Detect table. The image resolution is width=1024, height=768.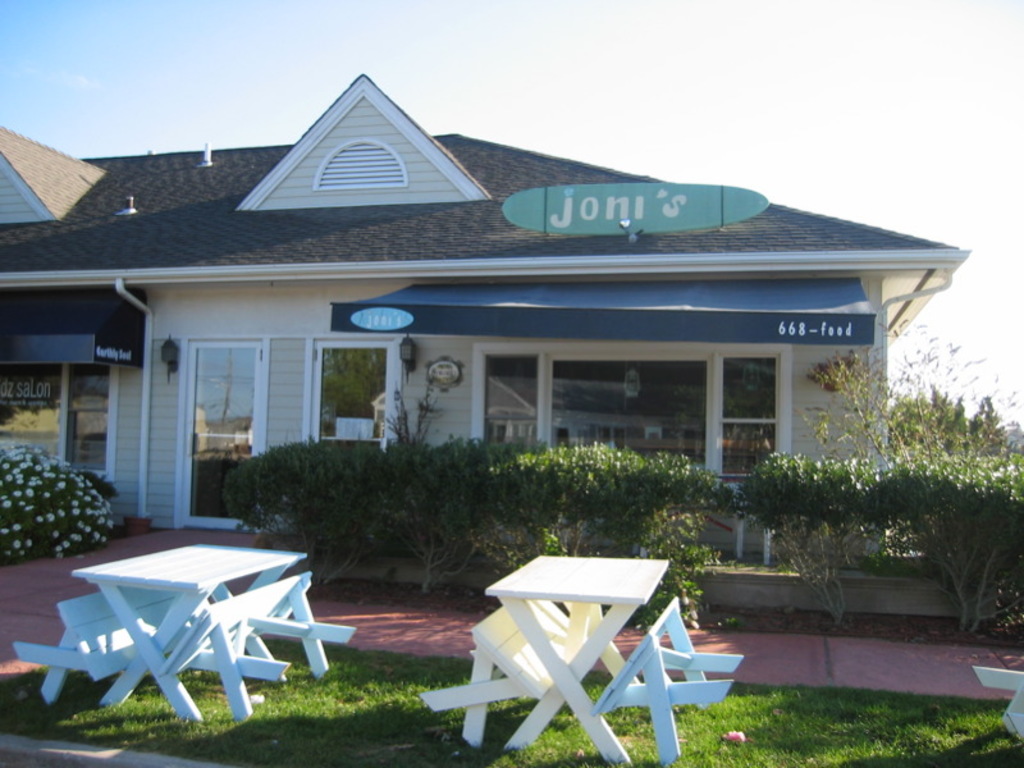
(481,548,671,765).
